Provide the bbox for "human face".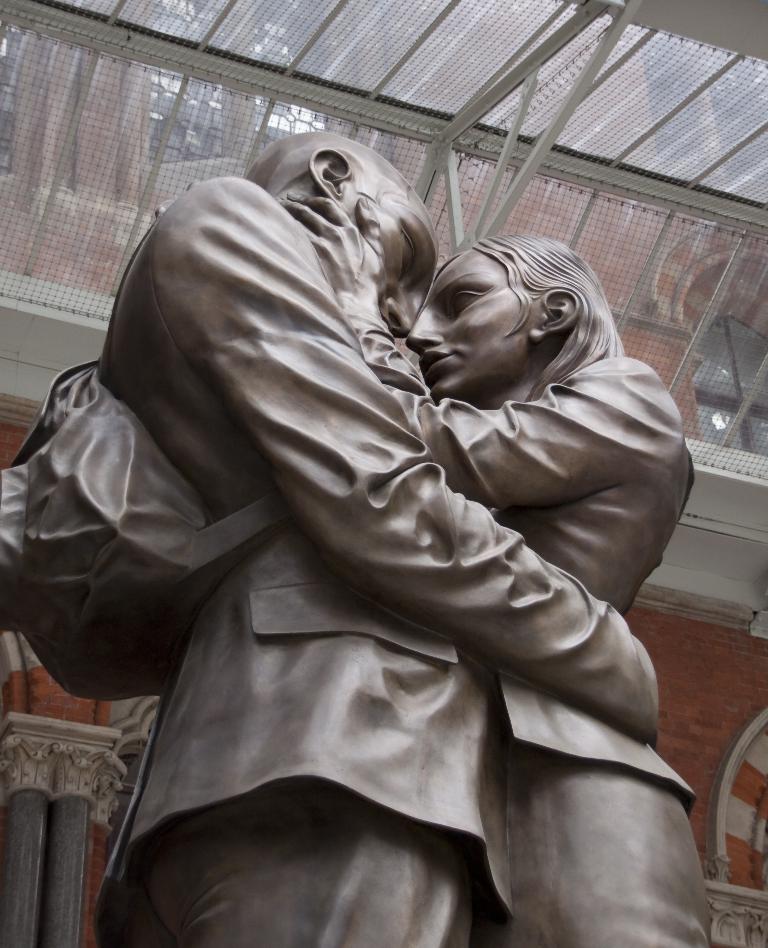
<box>407,244,544,386</box>.
